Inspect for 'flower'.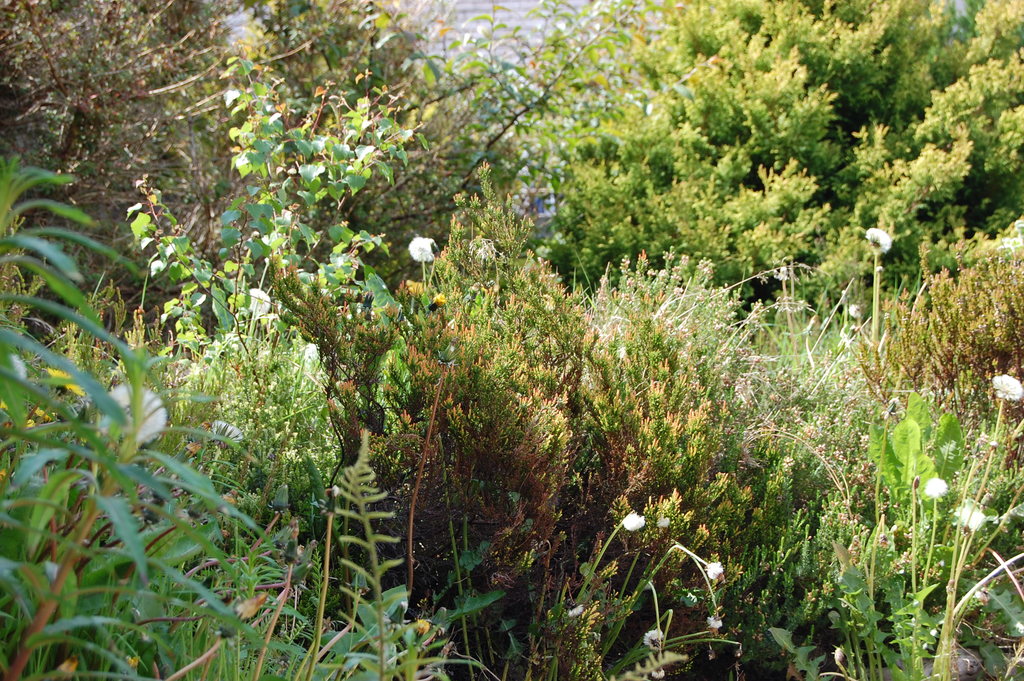
Inspection: select_region(36, 409, 51, 420).
